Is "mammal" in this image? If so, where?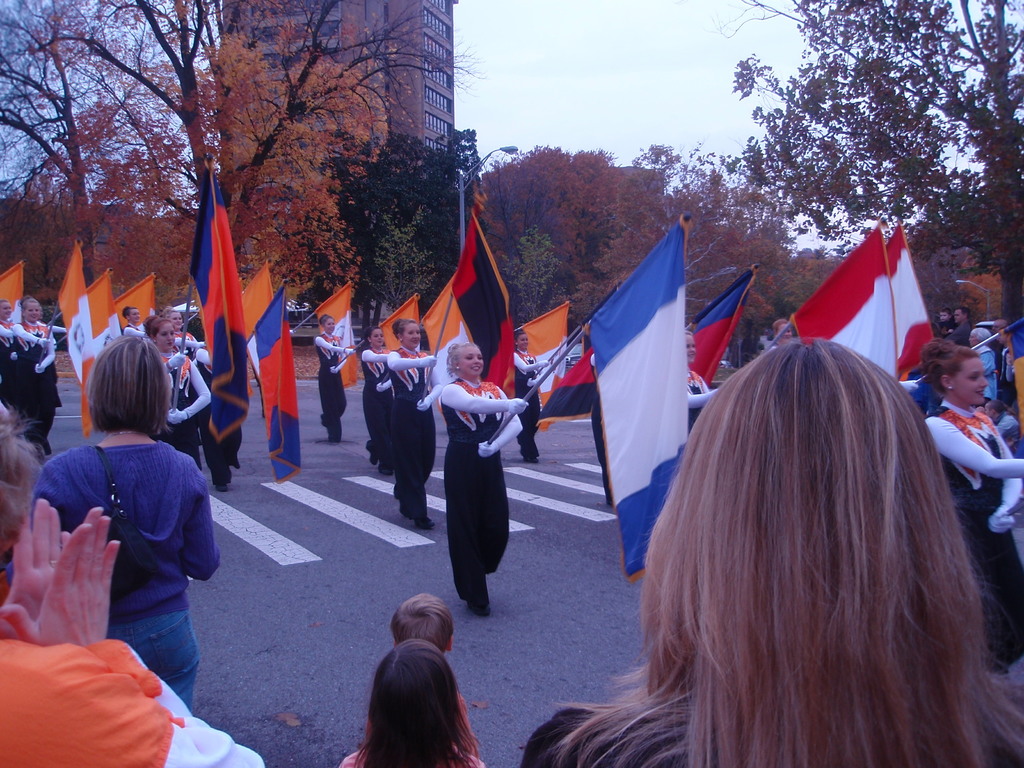
Yes, at rect(515, 339, 1019, 767).
